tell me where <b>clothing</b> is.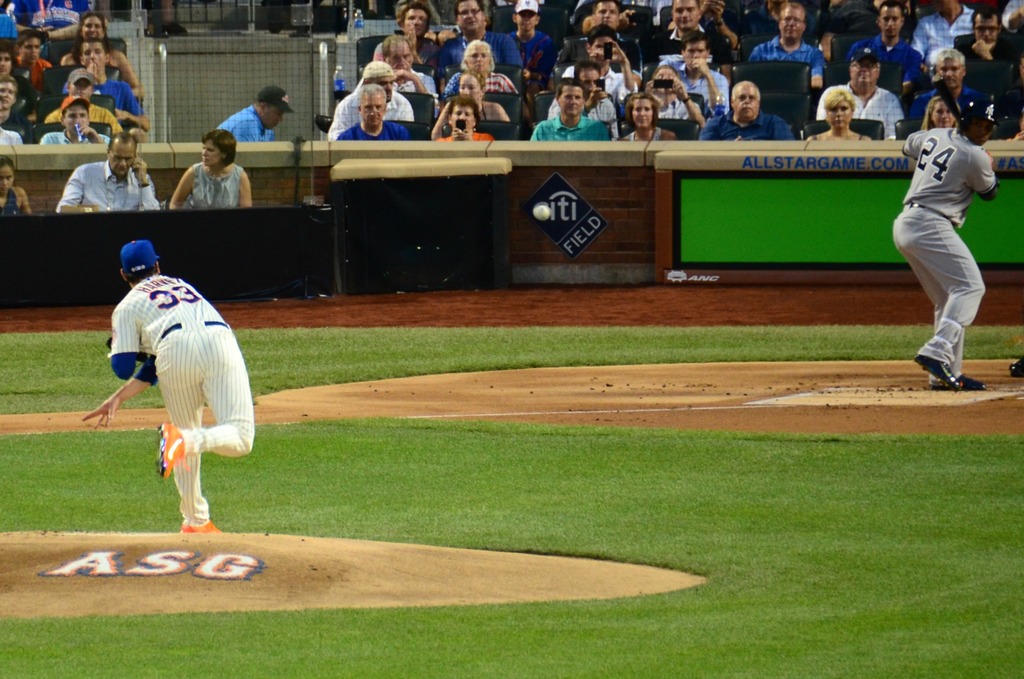
<b>clothing</b> is at BBox(628, 118, 670, 147).
